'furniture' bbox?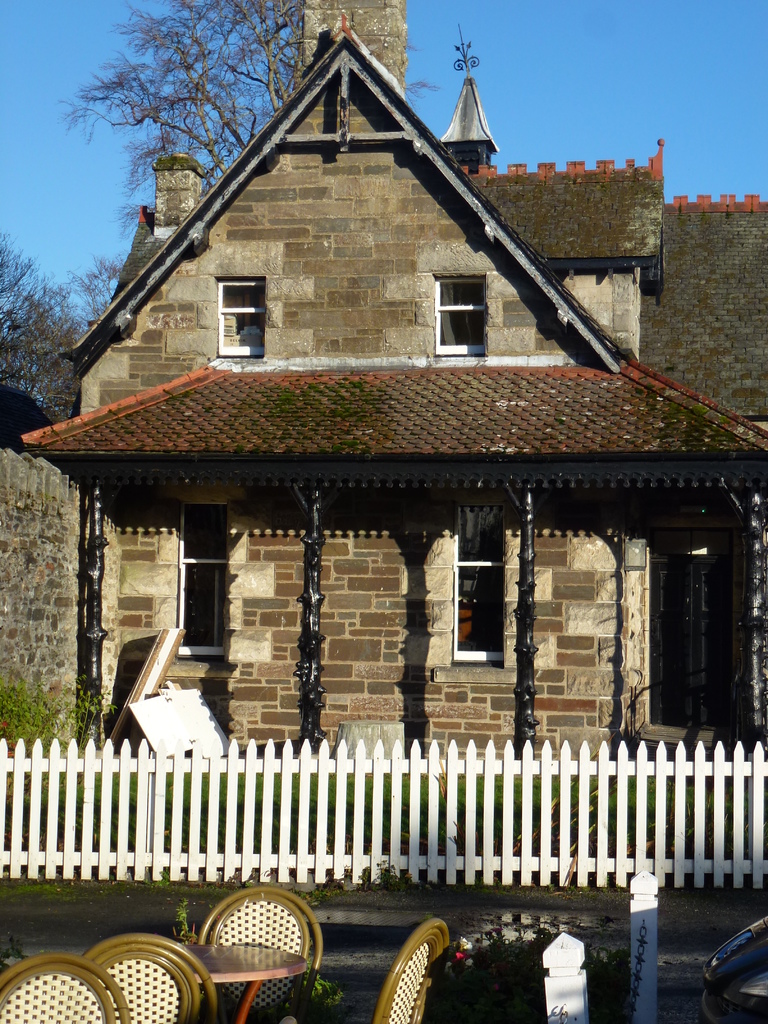
pyautogui.locateOnScreen(0, 951, 127, 1023)
